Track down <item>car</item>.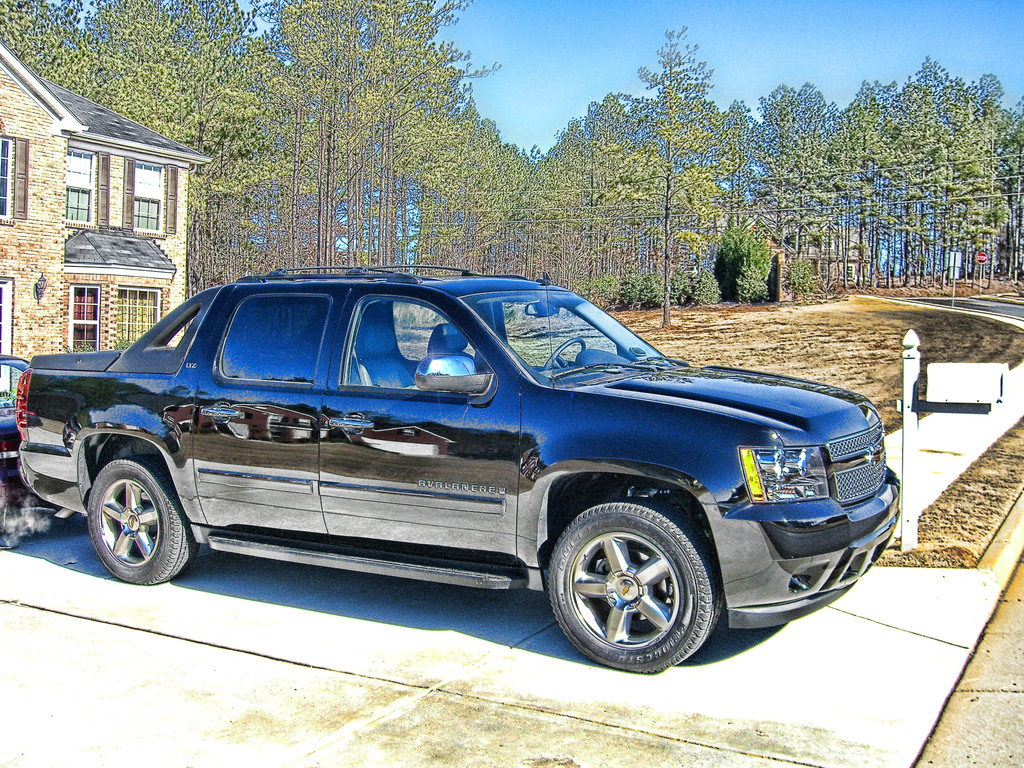
Tracked to [0, 356, 28, 515].
